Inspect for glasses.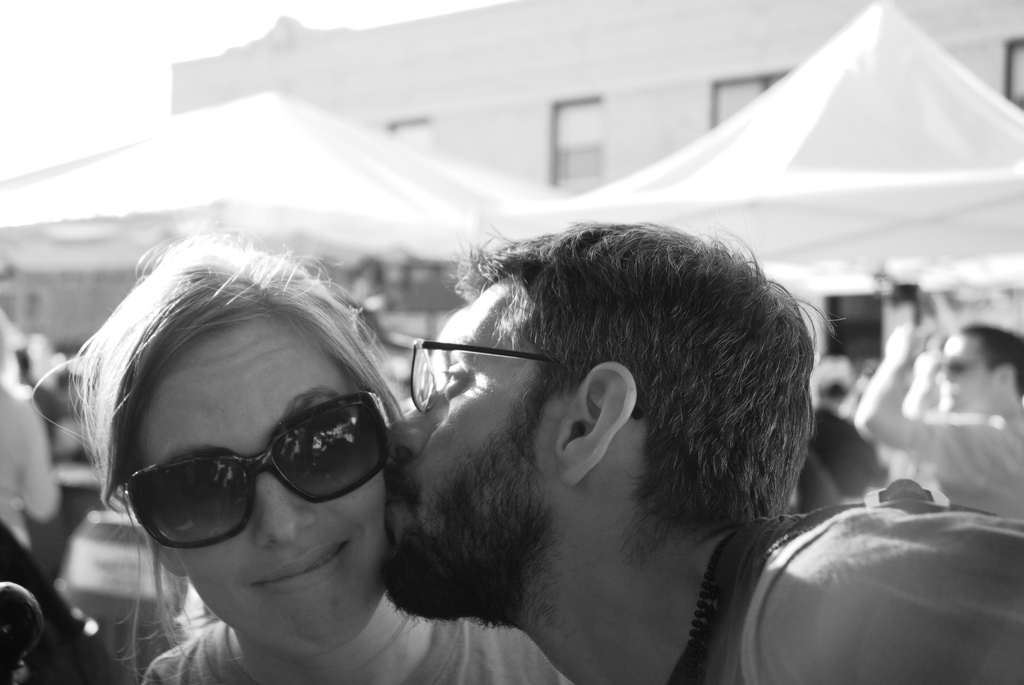
Inspection: select_region(91, 386, 420, 536).
